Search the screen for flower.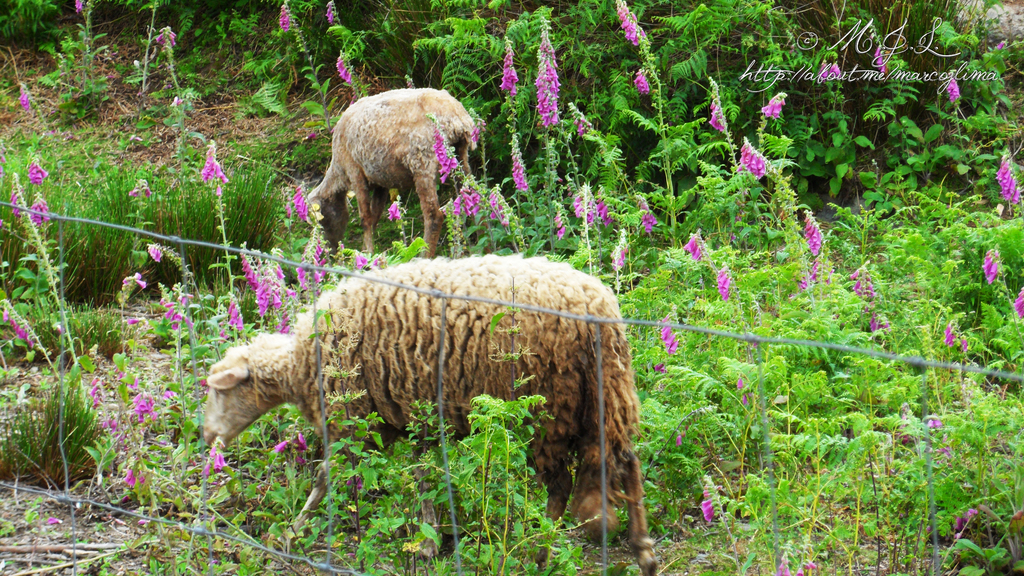
Found at {"x1": 1006, "y1": 286, "x2": 1023, "y2": 327}.
